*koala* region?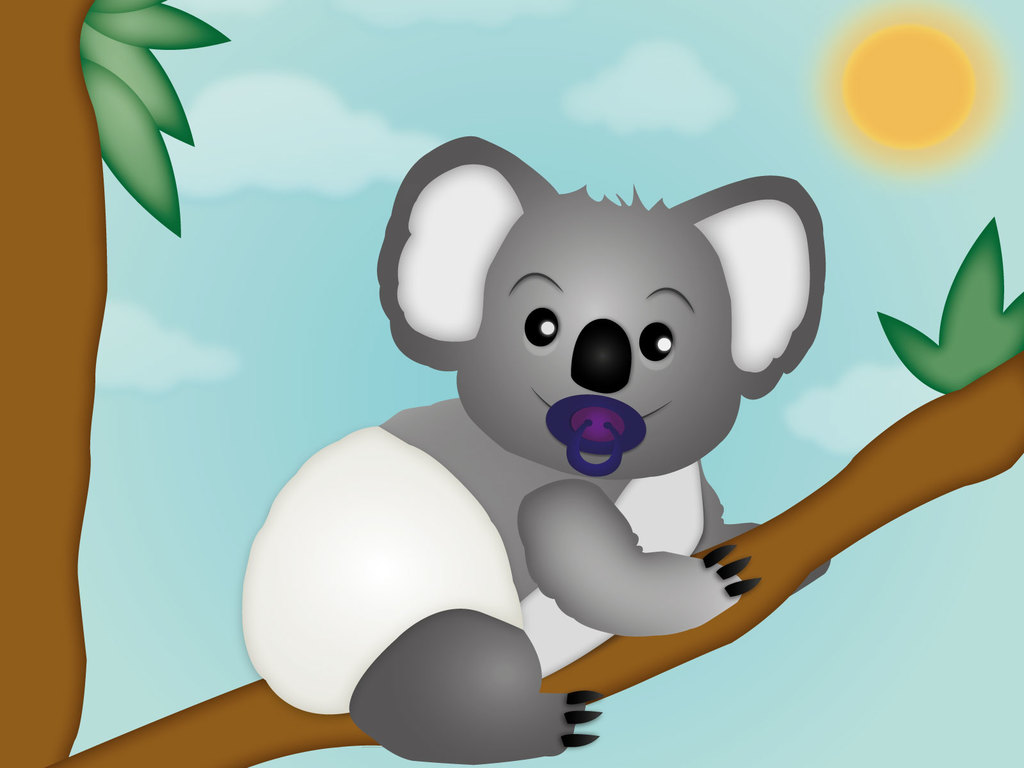
crop(241, 133, 829, 762)
